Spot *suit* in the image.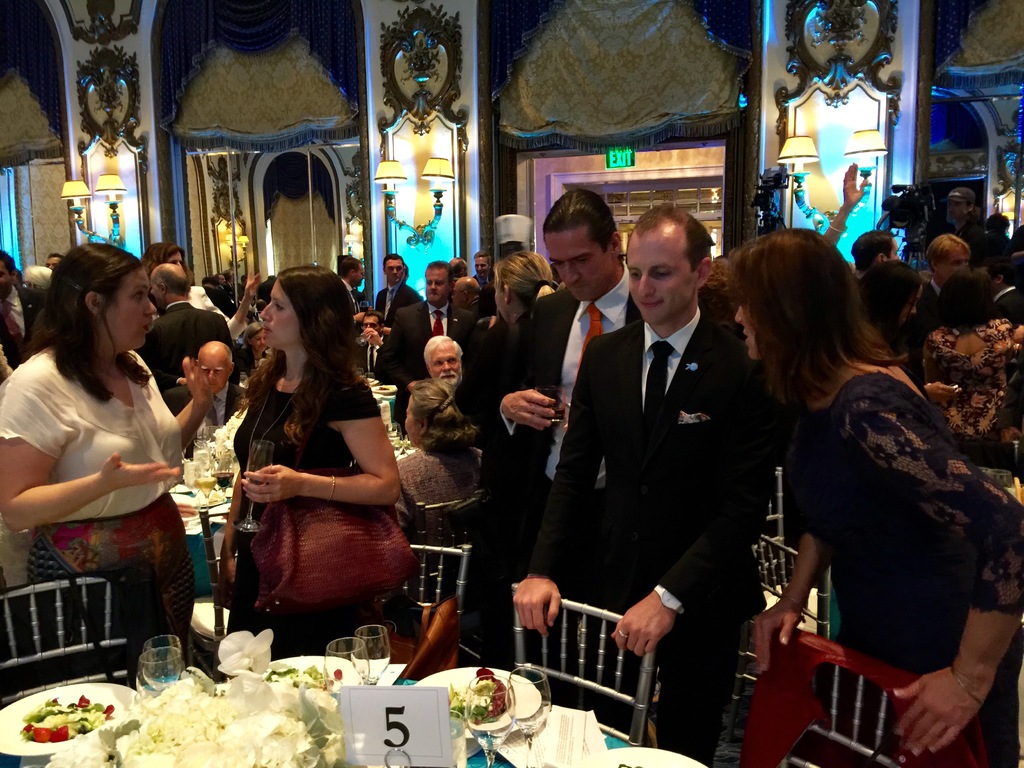
*suit* found at {"x1": 166, "y1": 381, "x2": 237, "y2": 447}.
